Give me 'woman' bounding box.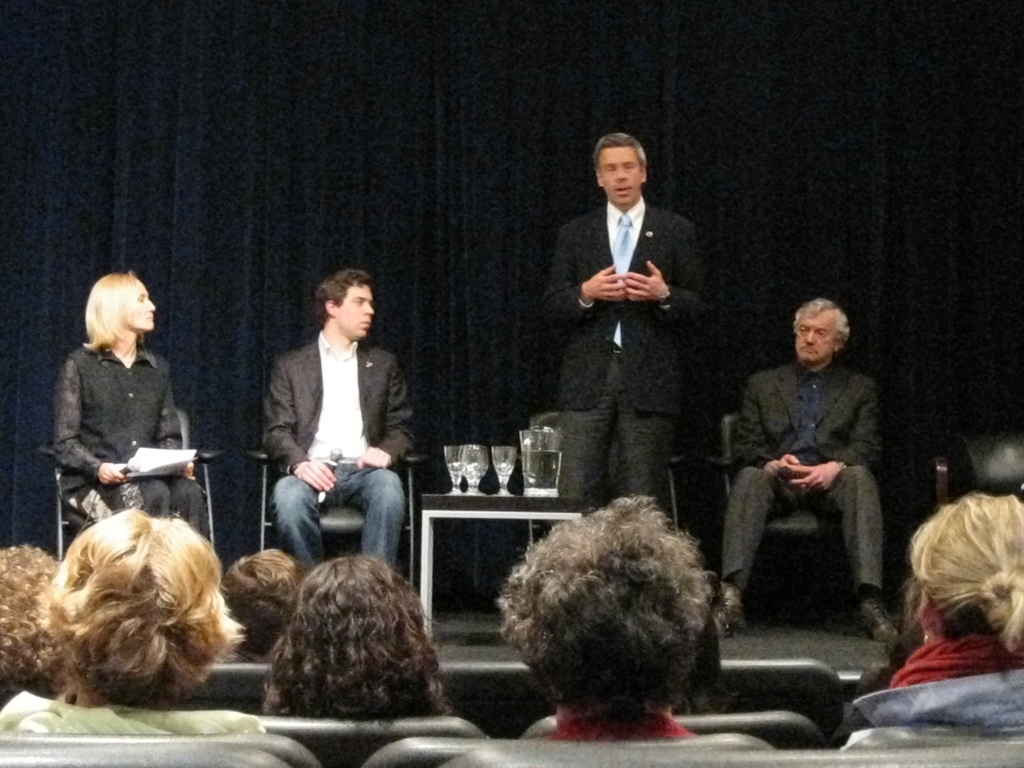
l=0, t=545, r=70, b=715.
